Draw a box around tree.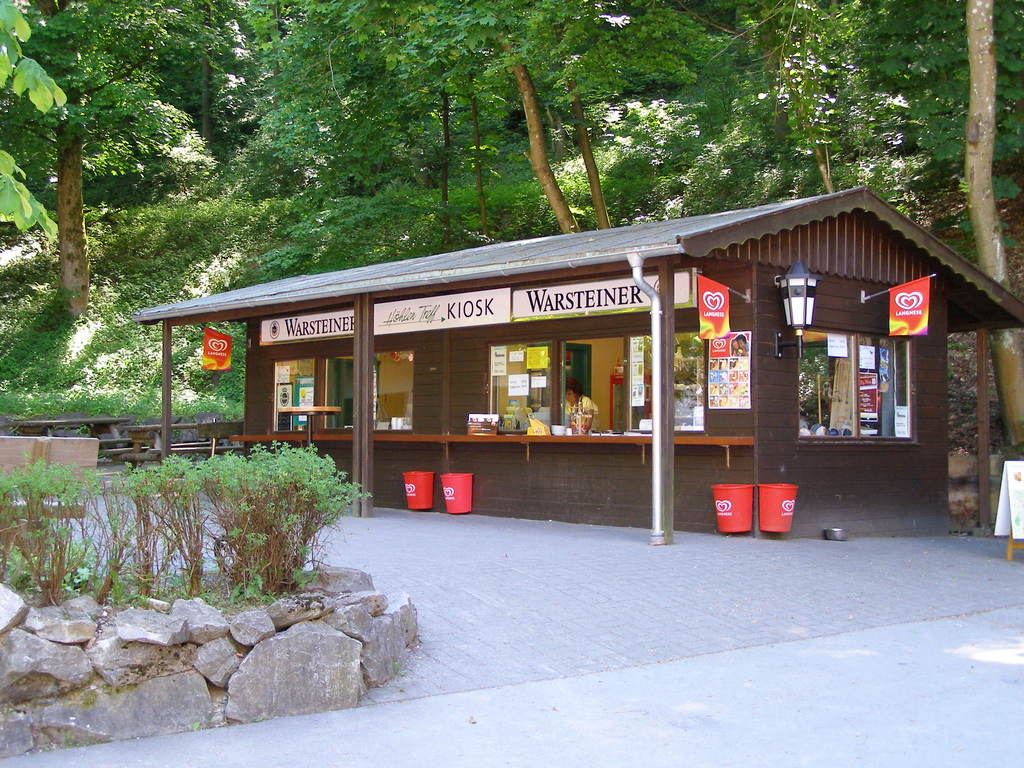
(left=0, top=0, right=1023, bottom=452).
